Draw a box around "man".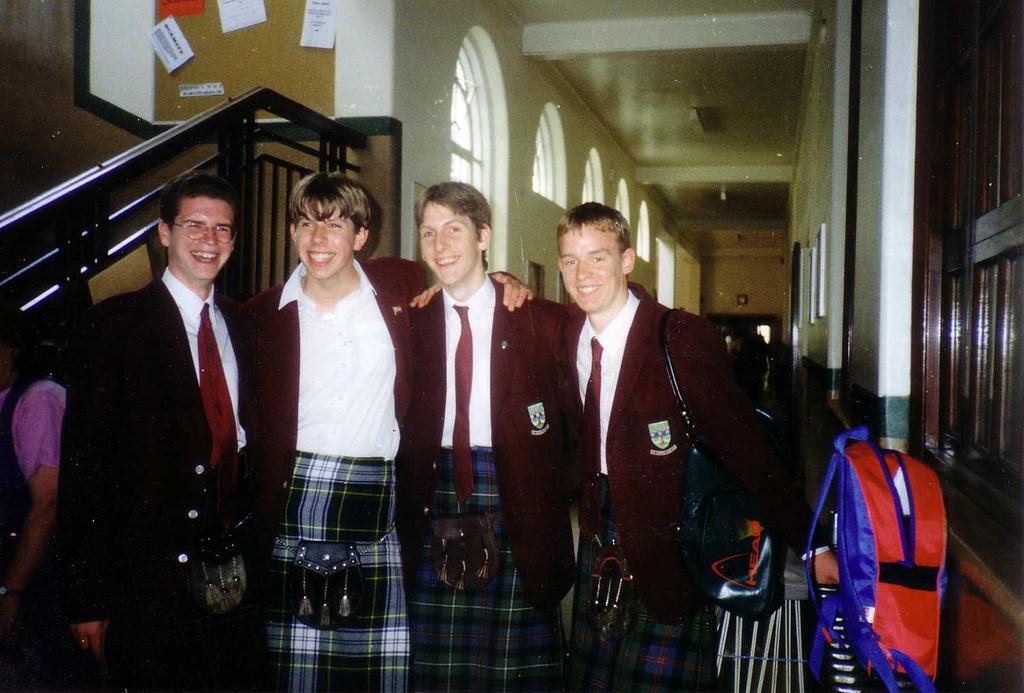
box(411, 180, 570, 692).
